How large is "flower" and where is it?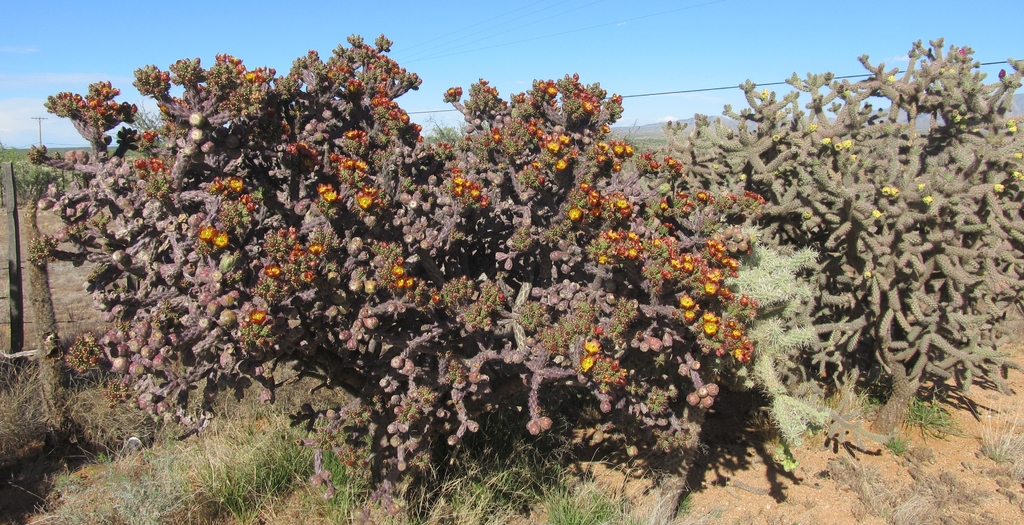
Bounding box: Rect(576, 354, 596, 371).
